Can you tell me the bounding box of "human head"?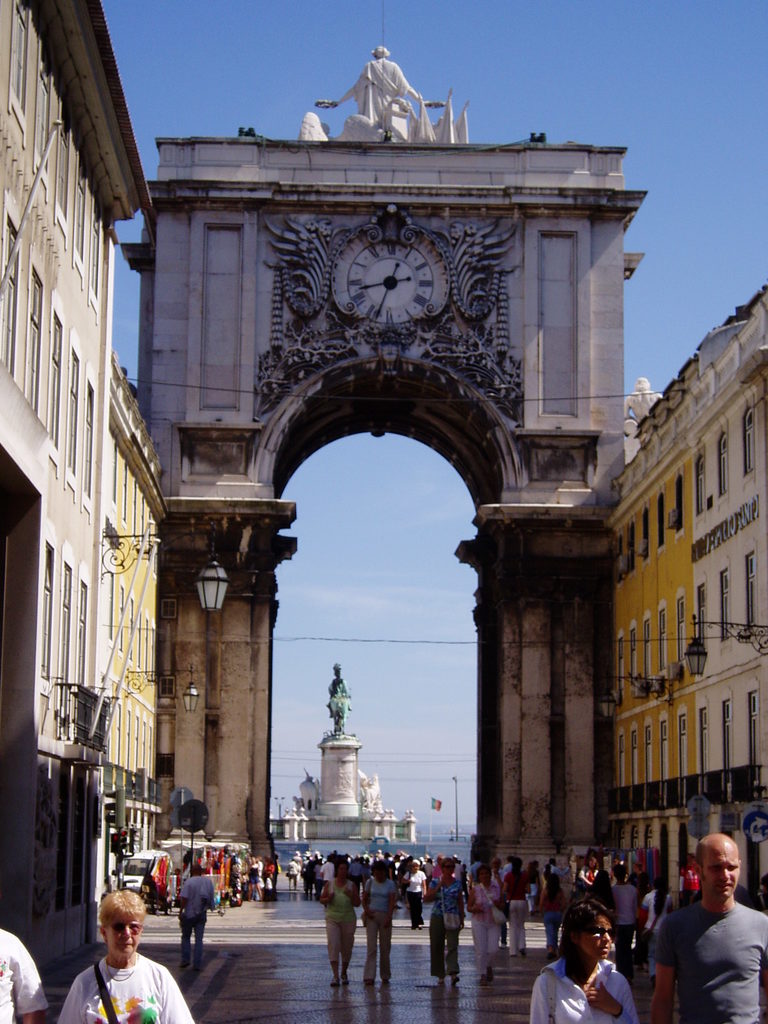
95:891:145:956.
